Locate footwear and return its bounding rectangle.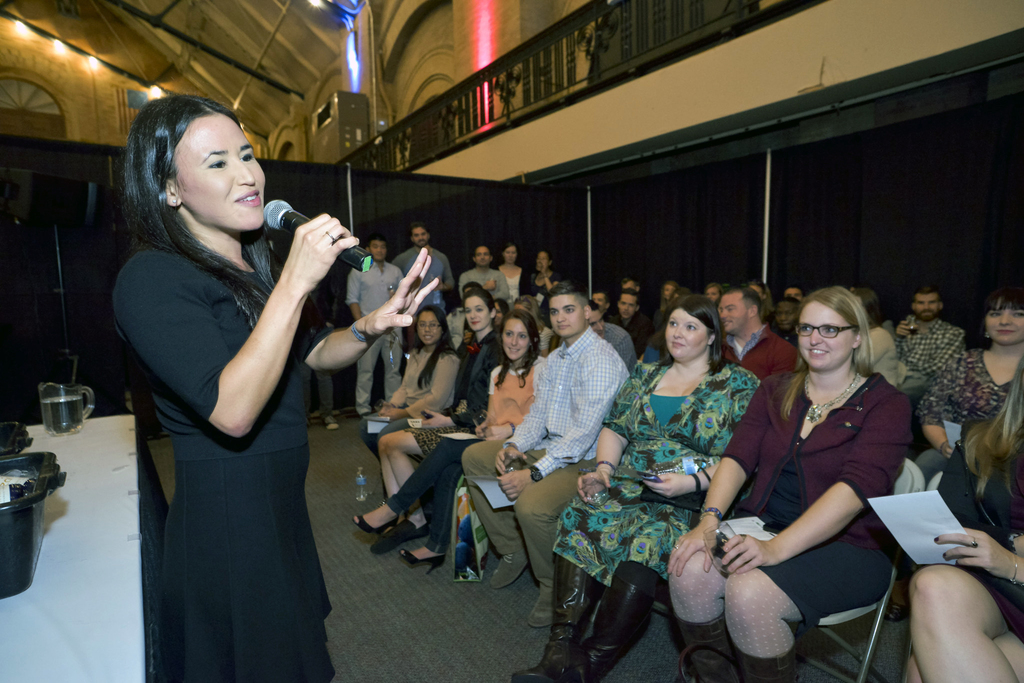
left=675, top=604, right=743, bottom=682.
